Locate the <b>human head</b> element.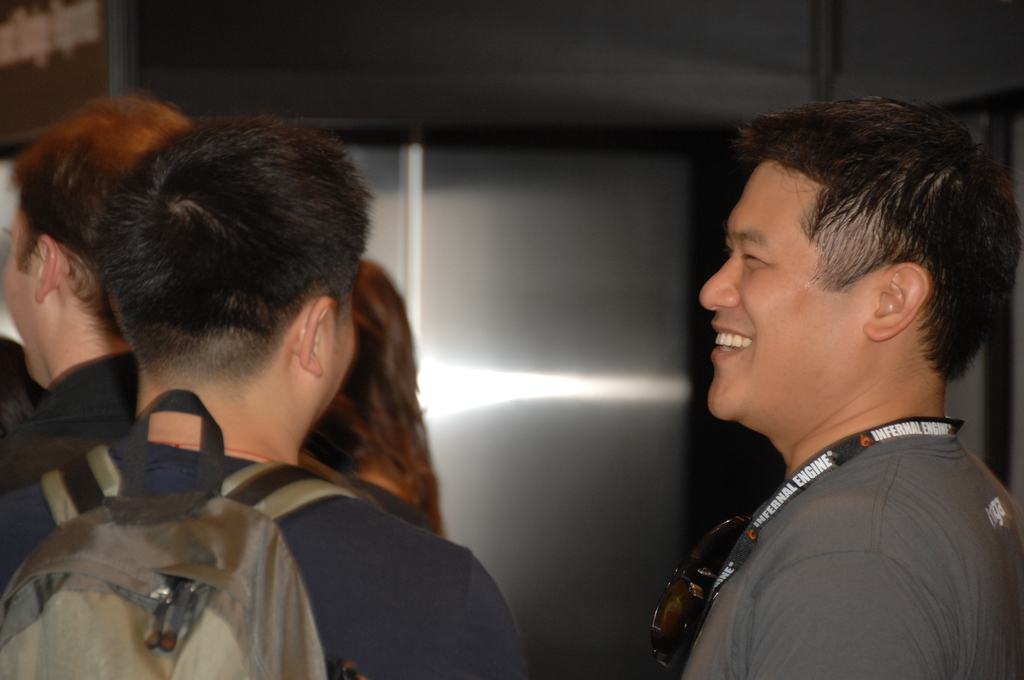
Element bbox: Rect(294, 257, 416, 460).
